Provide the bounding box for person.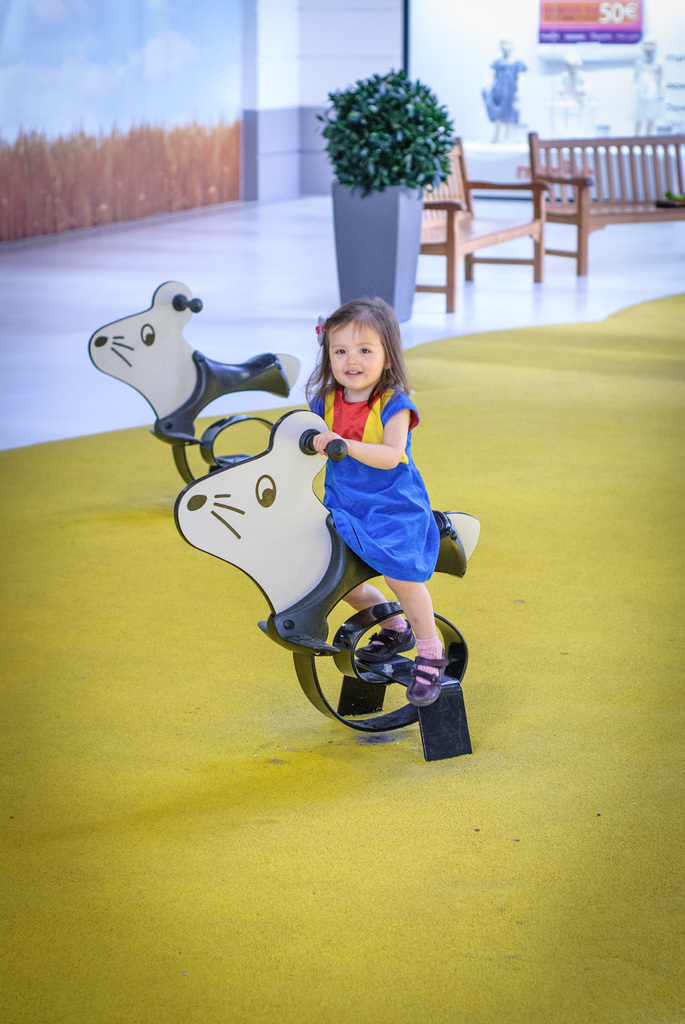
bbox(304, 300, 455, 718).
